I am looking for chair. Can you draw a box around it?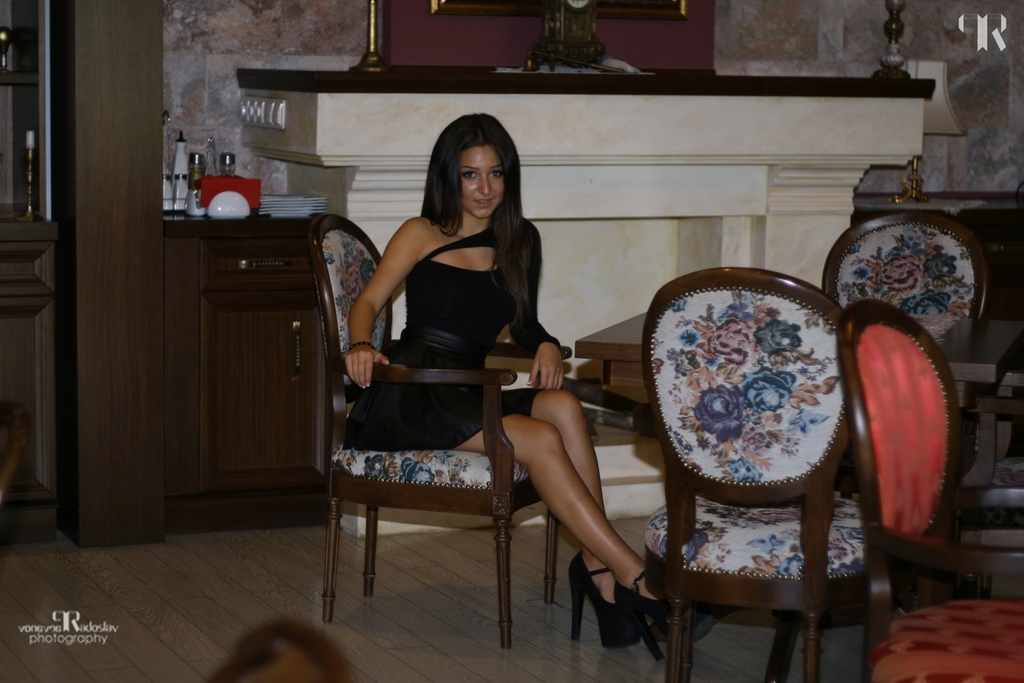
Sure, the bounding box is left=819, top=208, right=987, bottom=436.
